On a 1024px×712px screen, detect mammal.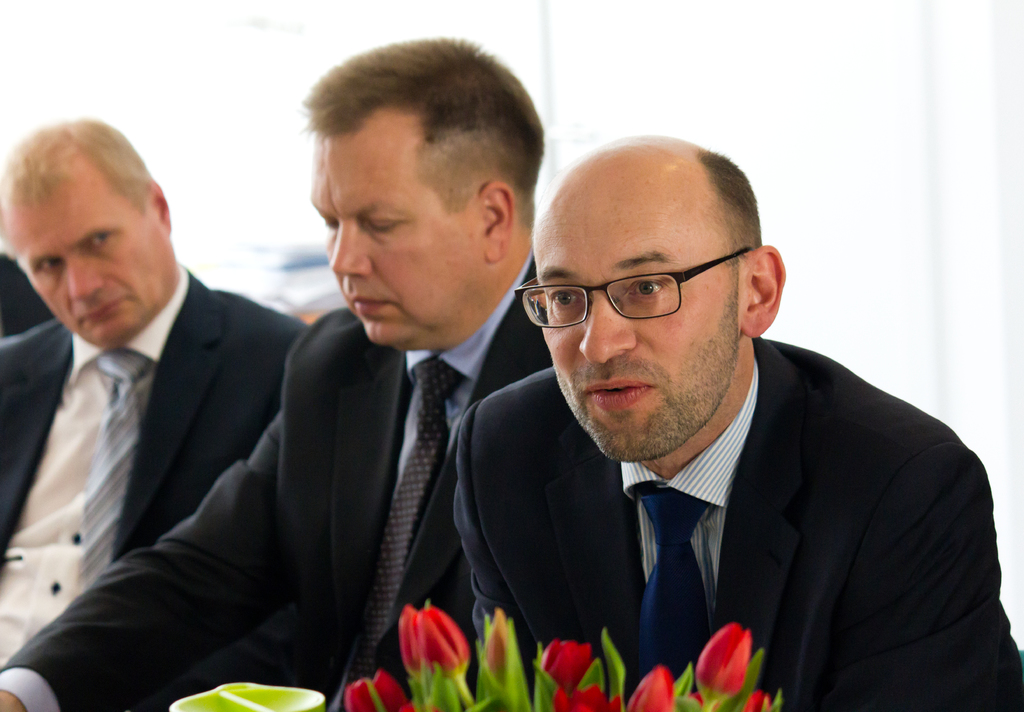
(0,33,547,711).
